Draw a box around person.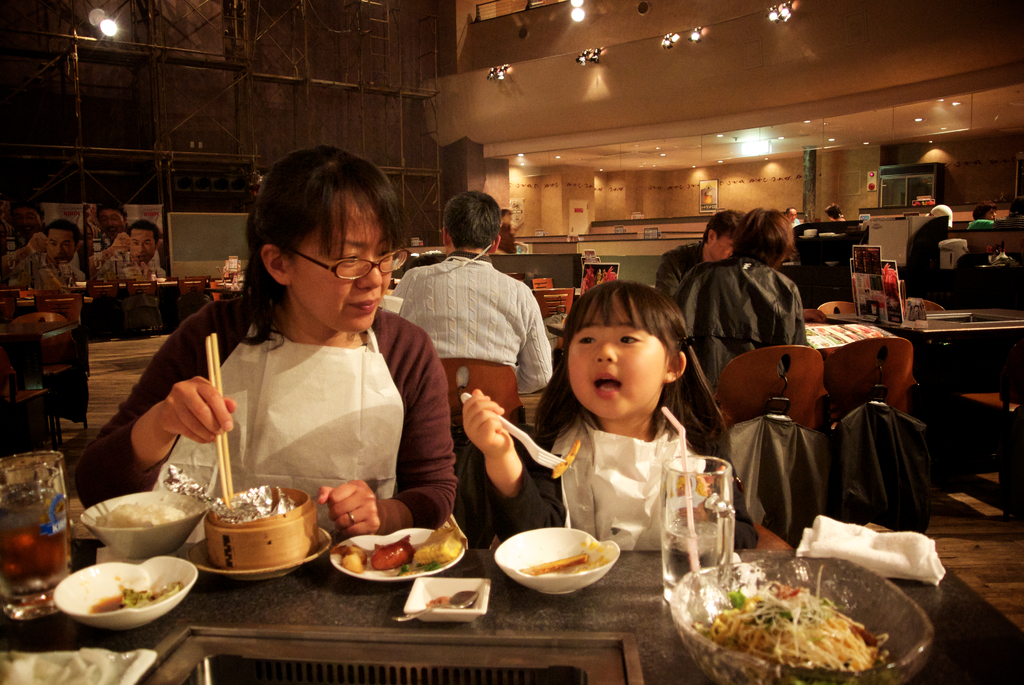
box=[822, 203, 846, 217].
